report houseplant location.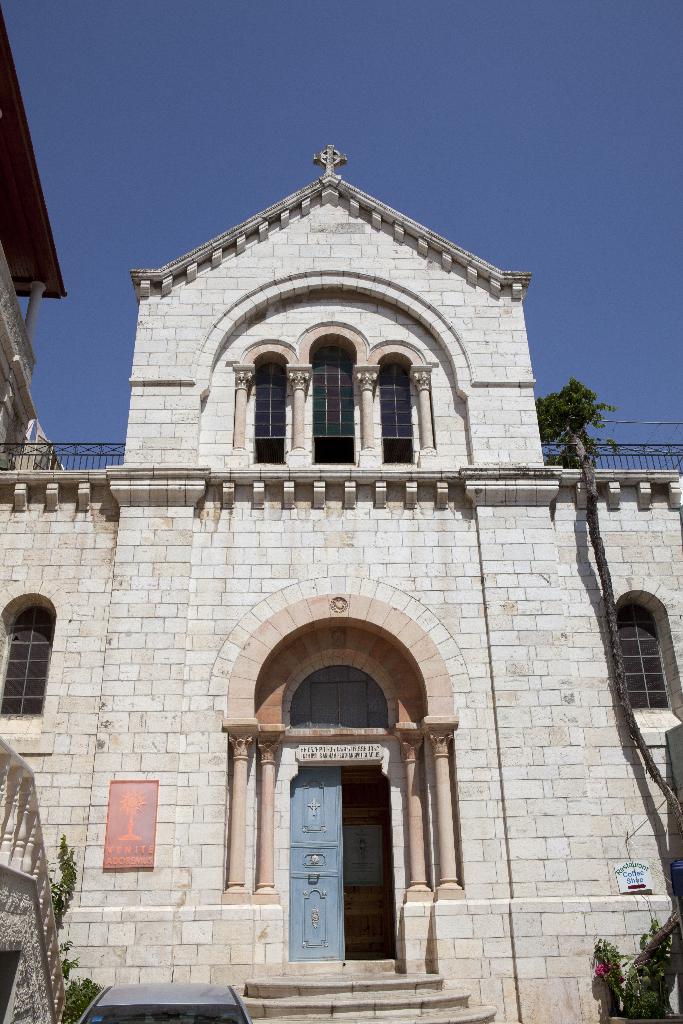
Report: bbox=(589, 915, 682, 1023).
